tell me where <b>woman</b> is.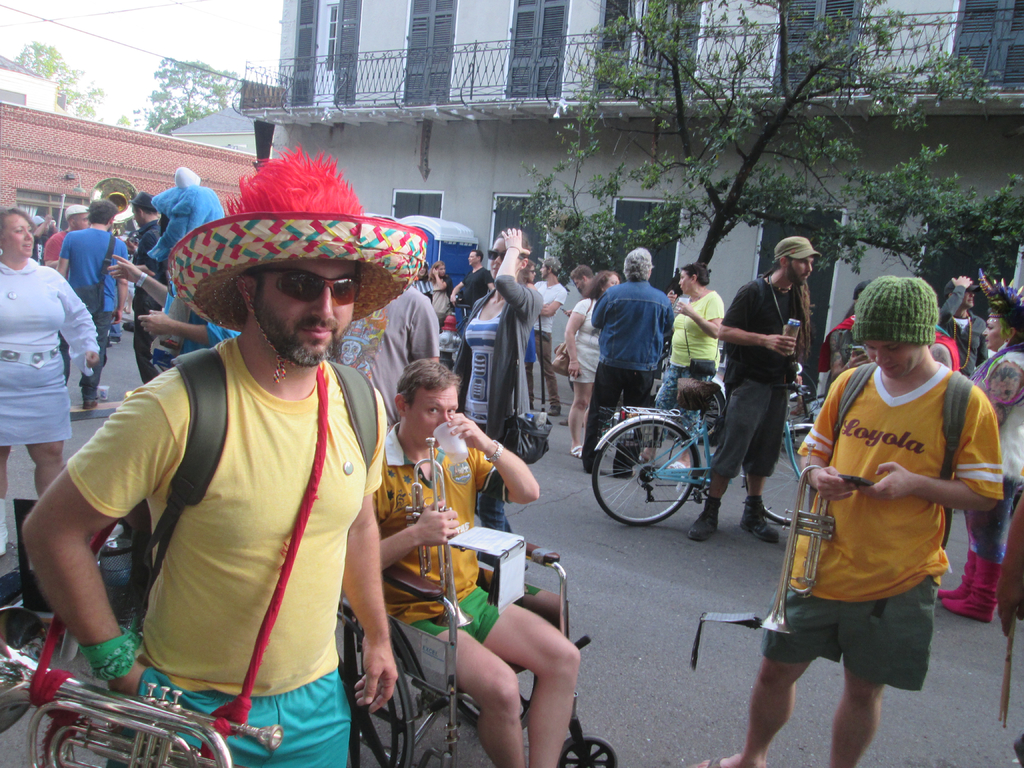
<b>woman</b> is at rect(518, 262, 536, 410).
